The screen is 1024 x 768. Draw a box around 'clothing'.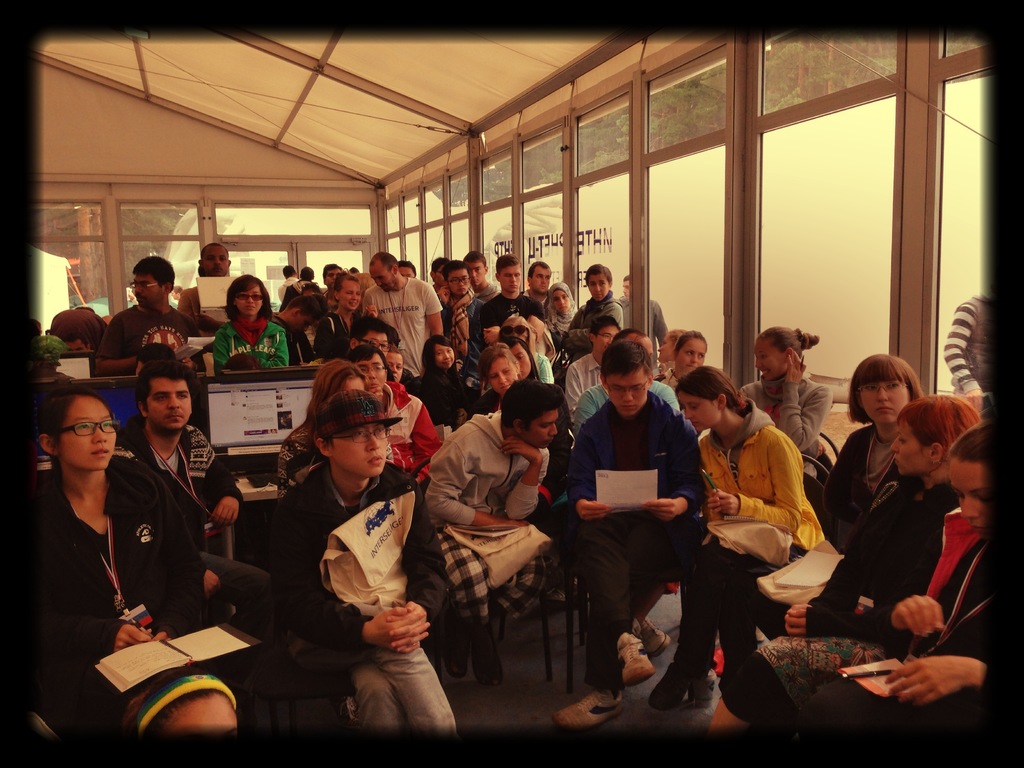
579 286 623 337.
